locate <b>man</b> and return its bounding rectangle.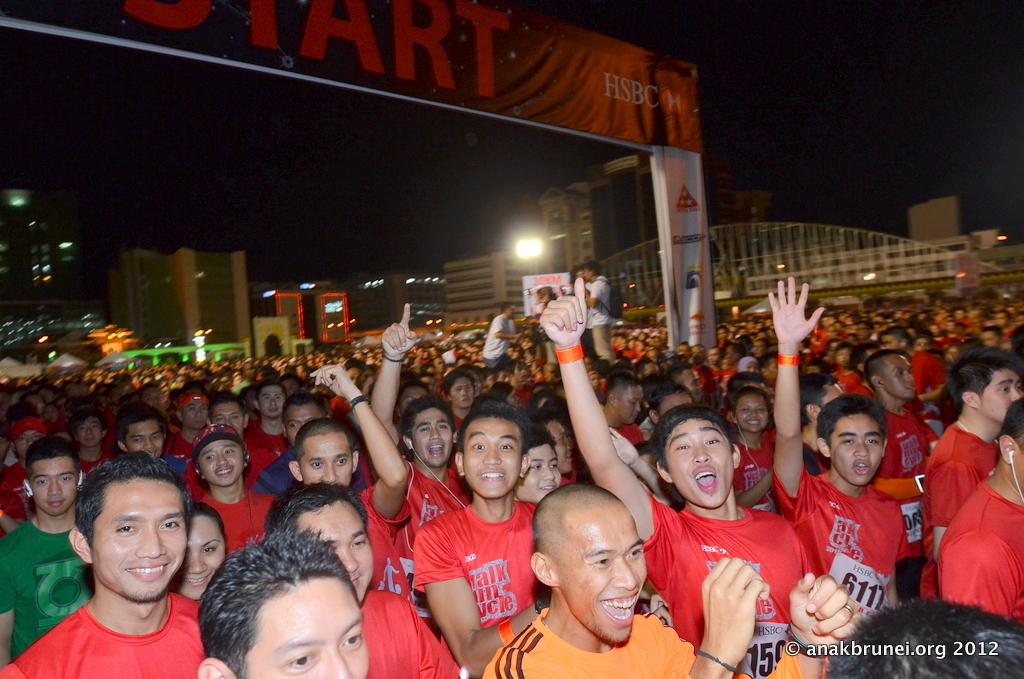
Rect(186, 424, 288, 546).
